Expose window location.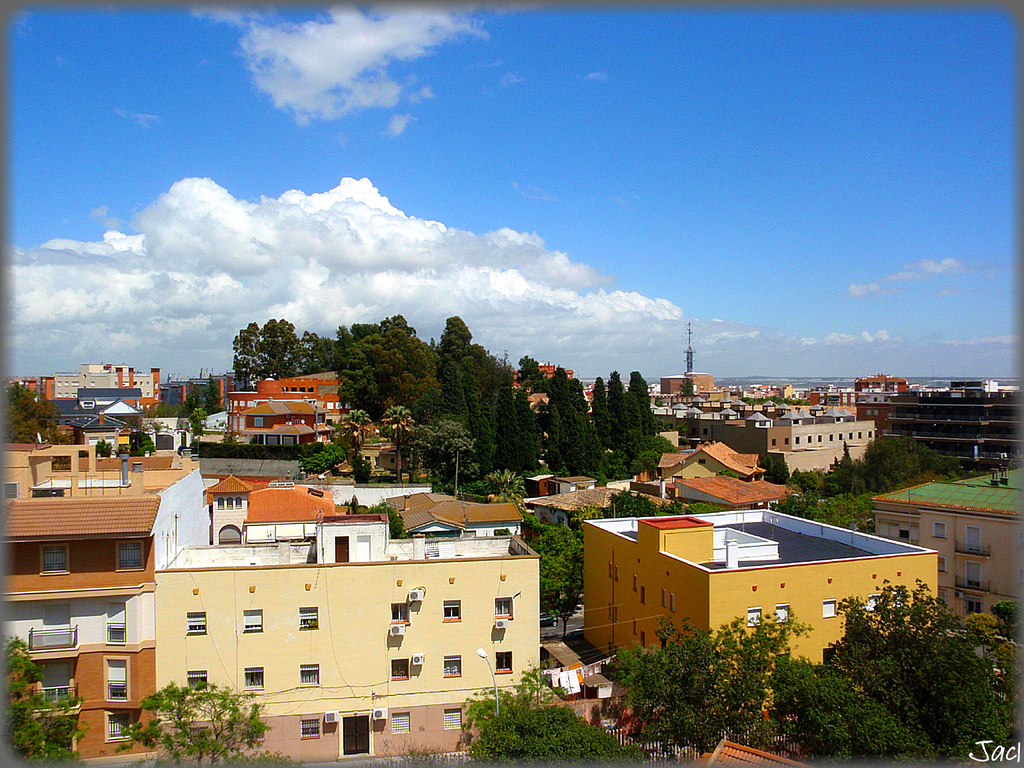
Exposed at (x1=494, y1=648, x2=514, y2=673).
